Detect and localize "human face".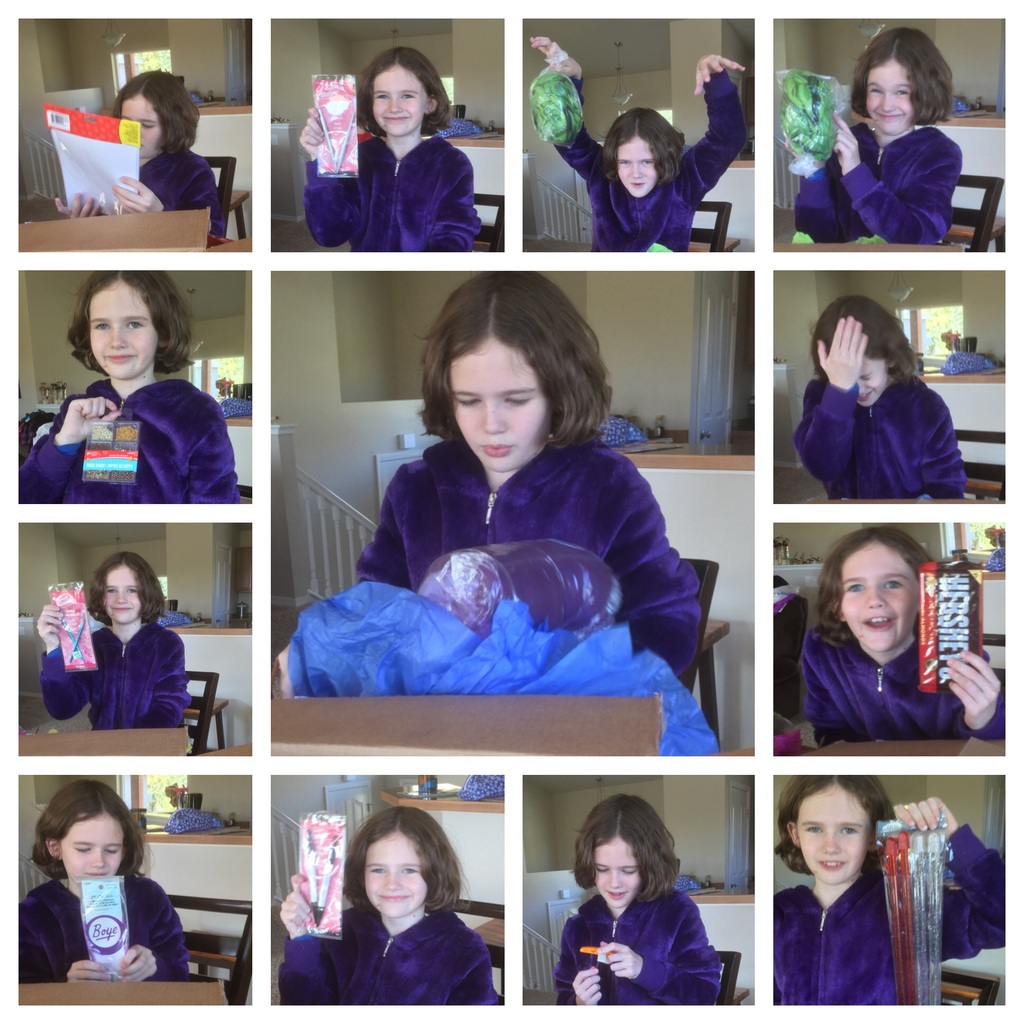
Localized at l=92, t=284, r=154, b=377.
